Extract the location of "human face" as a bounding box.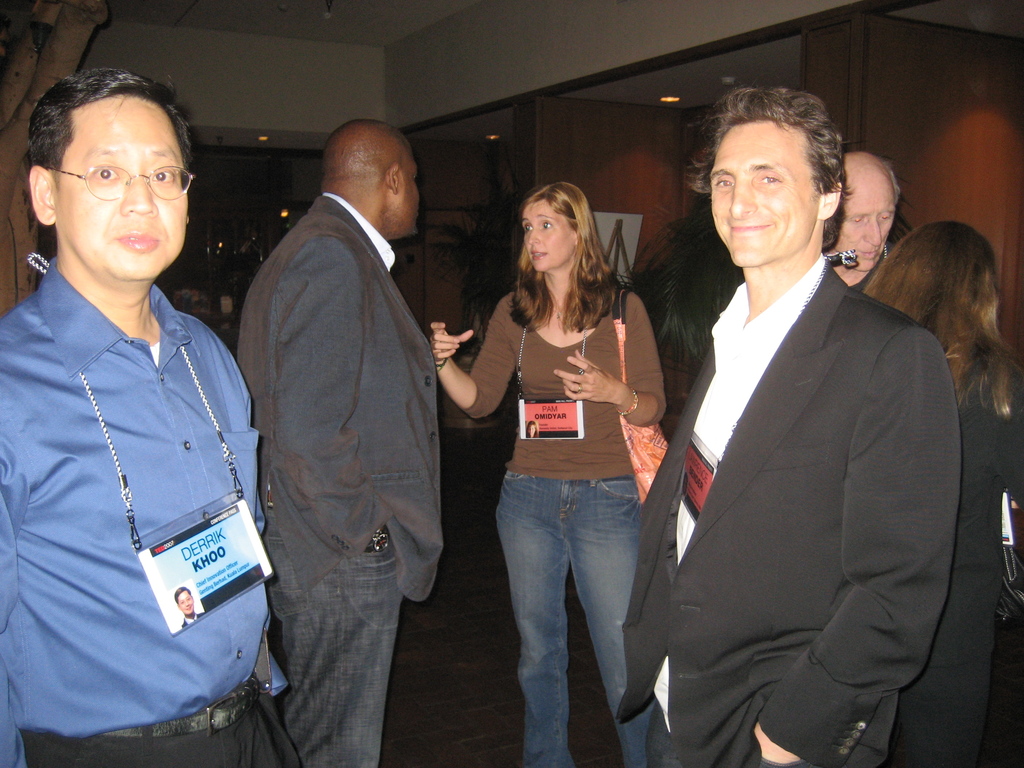
401,153,417,239.
